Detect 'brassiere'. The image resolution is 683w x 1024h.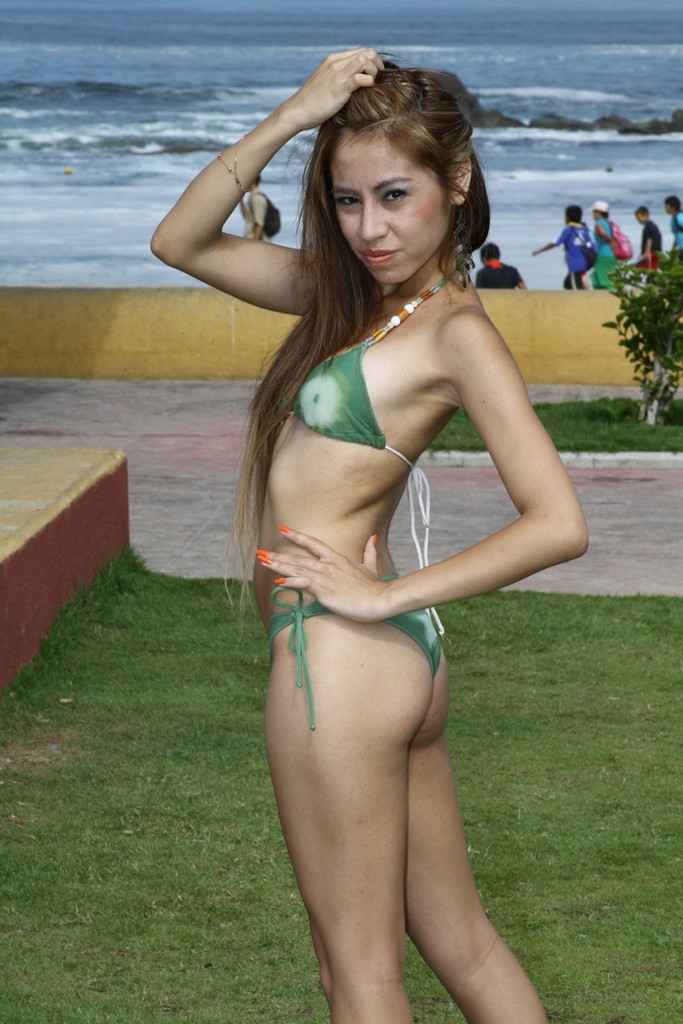
[279, 265, 448, 640].
